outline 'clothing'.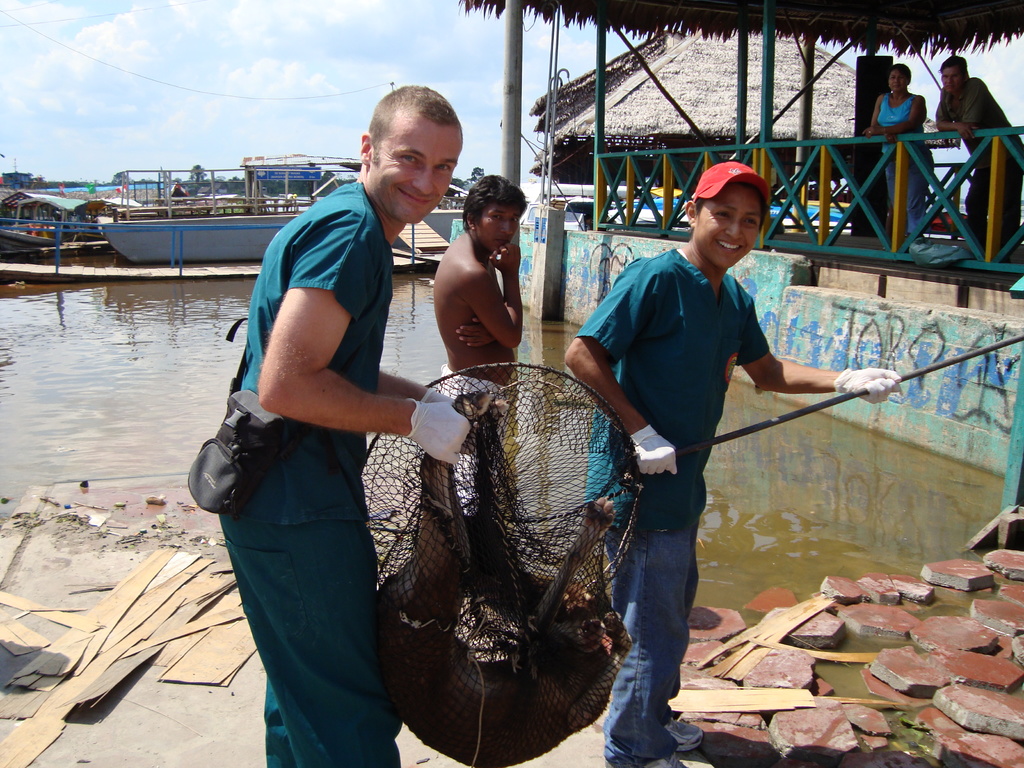
Outline: 938, 73, 1023, 276.
